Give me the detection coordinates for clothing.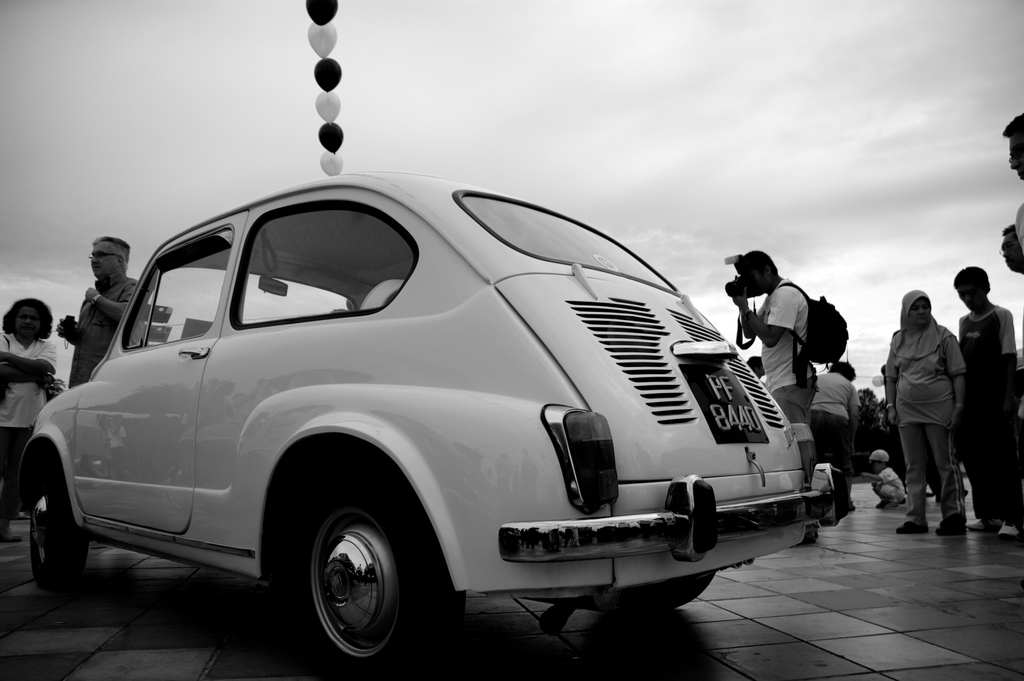
(x1=1015, y1=199, x2=1023, y2=252).
